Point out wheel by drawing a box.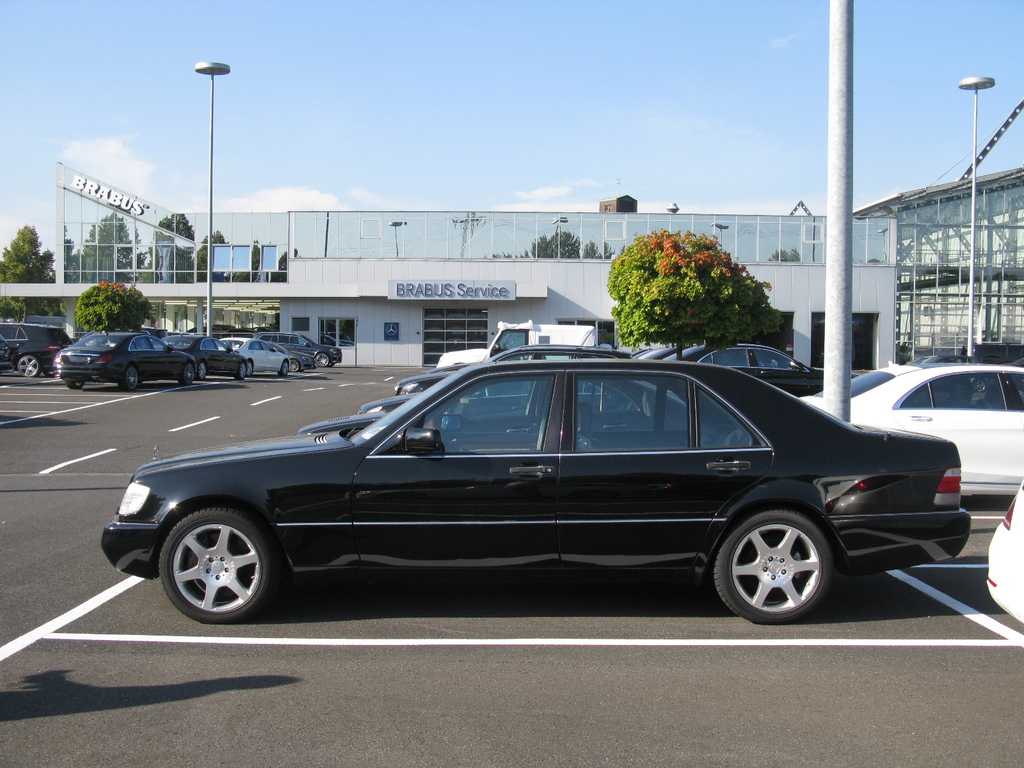
bbox=[287, 360, 300, 373].
